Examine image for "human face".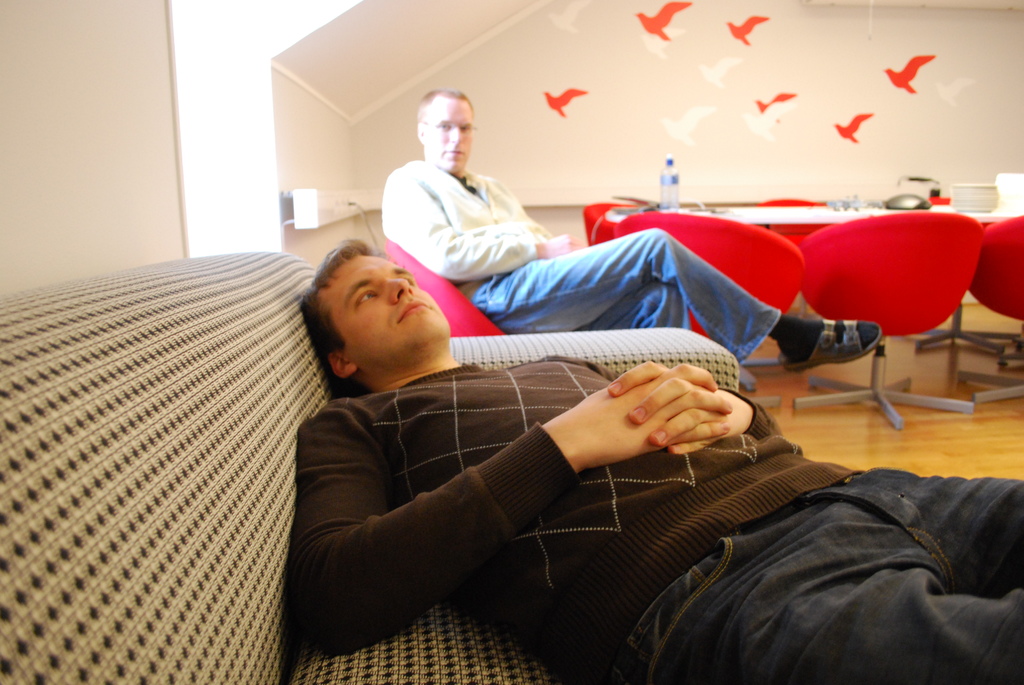
Examination result: box(319, 251, 452, 374).
